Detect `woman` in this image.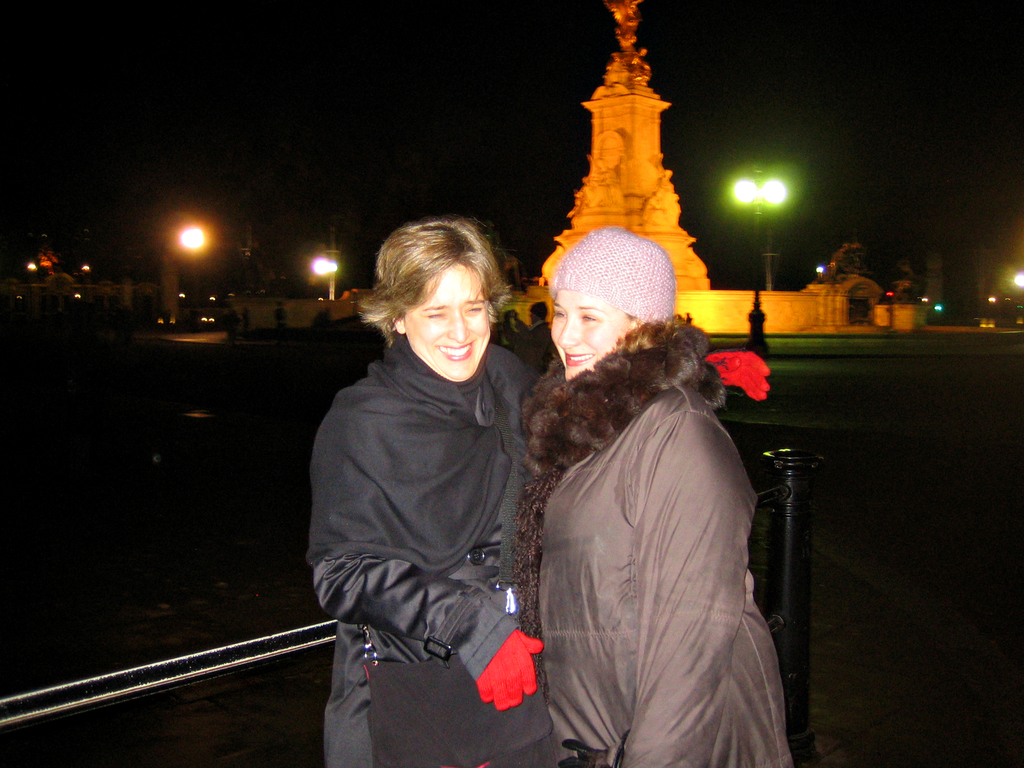
Detection: (305,218,541,767).
